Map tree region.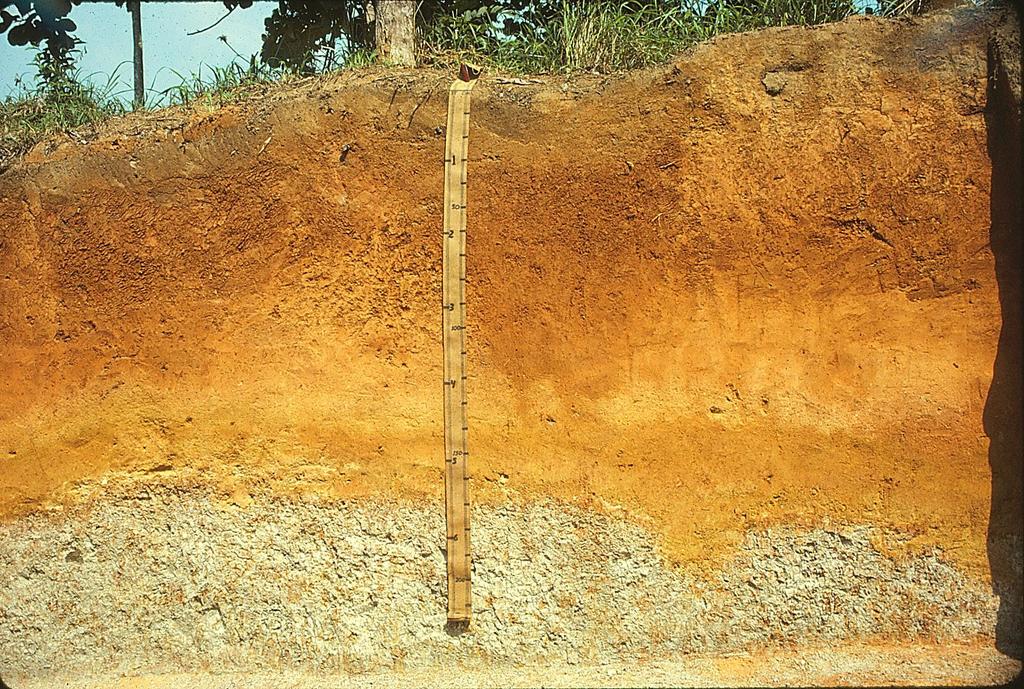
Mapped to select_region(218, 0, 521, 61).
